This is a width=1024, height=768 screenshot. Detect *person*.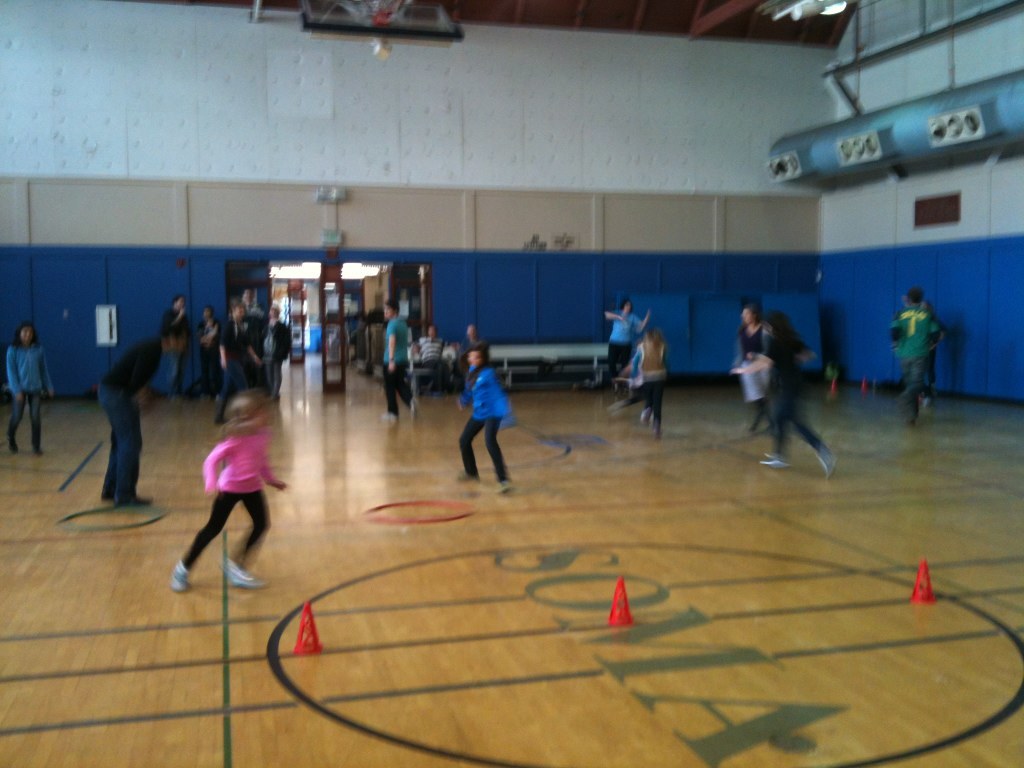
x1=724 y1=302 x2=767 y2=439.
